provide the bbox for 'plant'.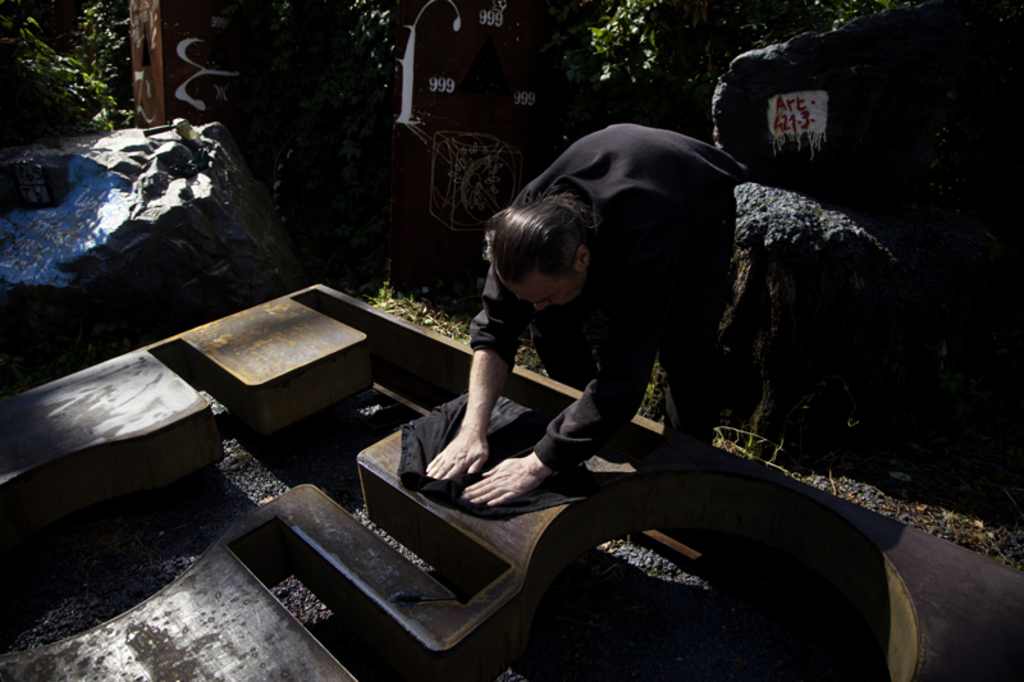
rect(645, 361, 666, 411).
